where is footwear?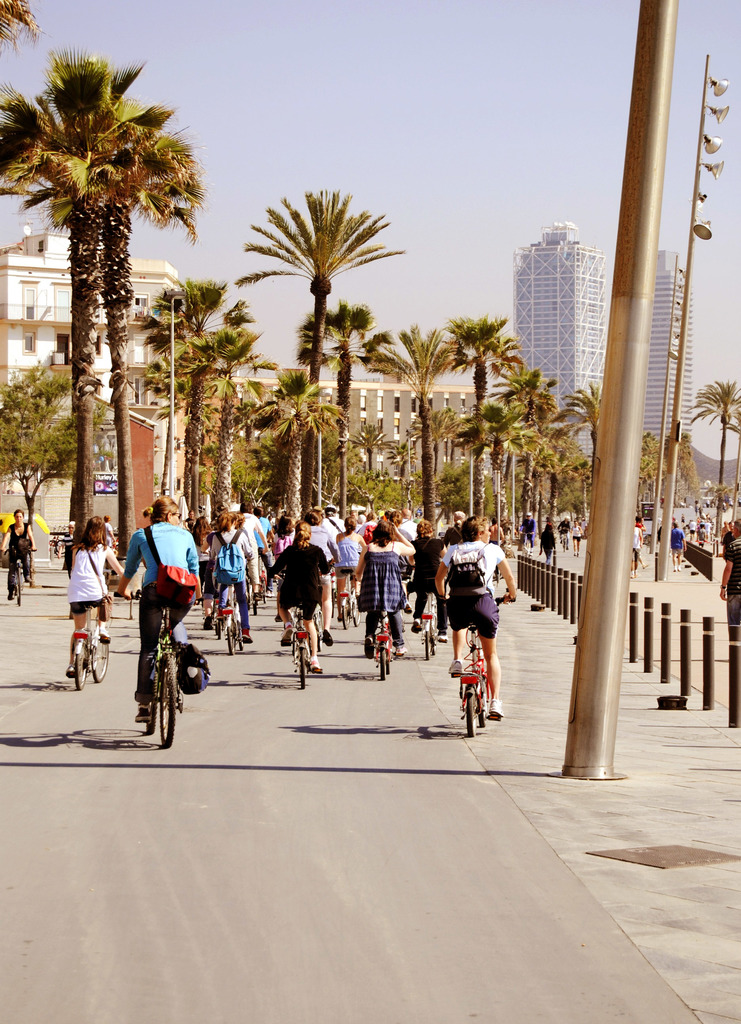
<box>63,666,77,676</box>.
